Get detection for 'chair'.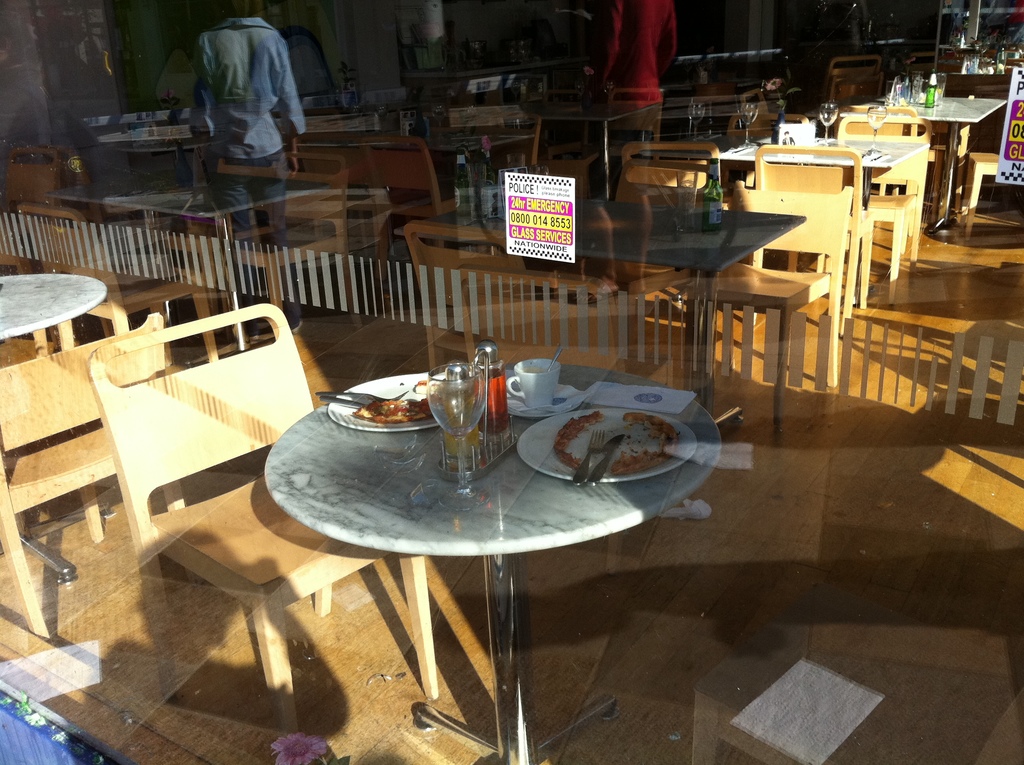
Detection: Rect(376, 131, 466, 282).
